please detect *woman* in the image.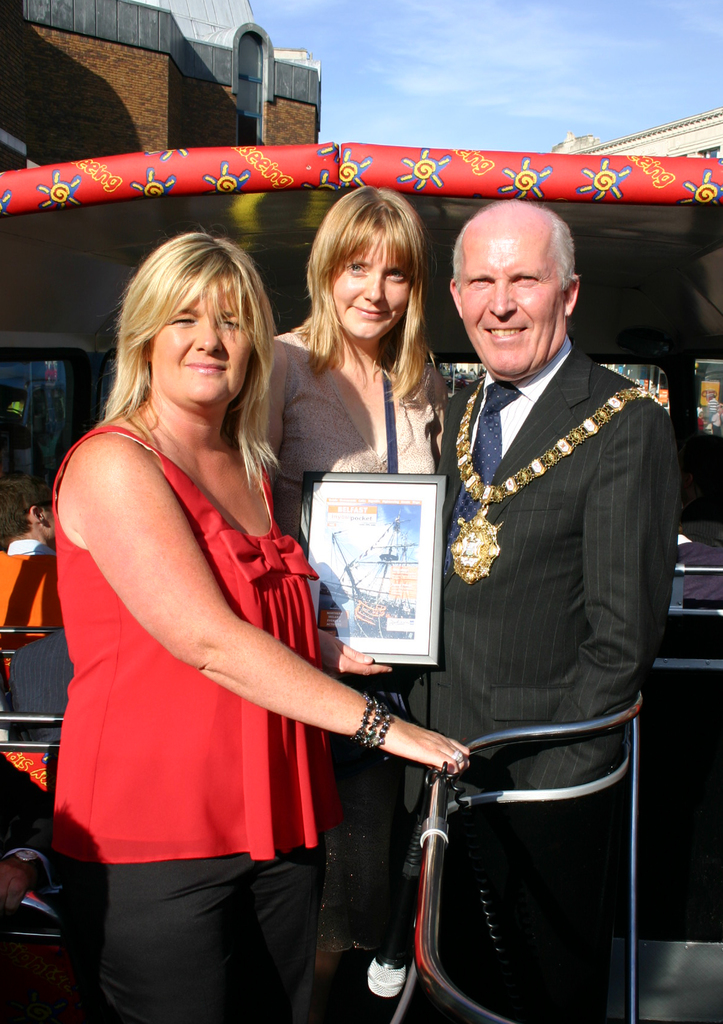
rect(254, 223, 463, 547).
